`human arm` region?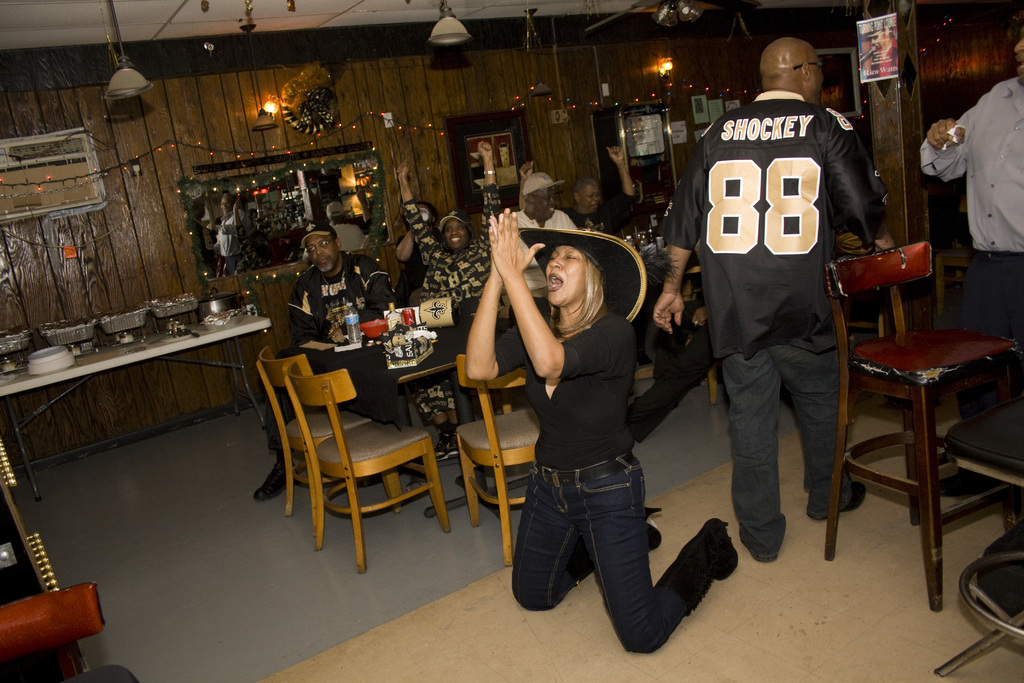
bbox(484, 209, 634, 375)
